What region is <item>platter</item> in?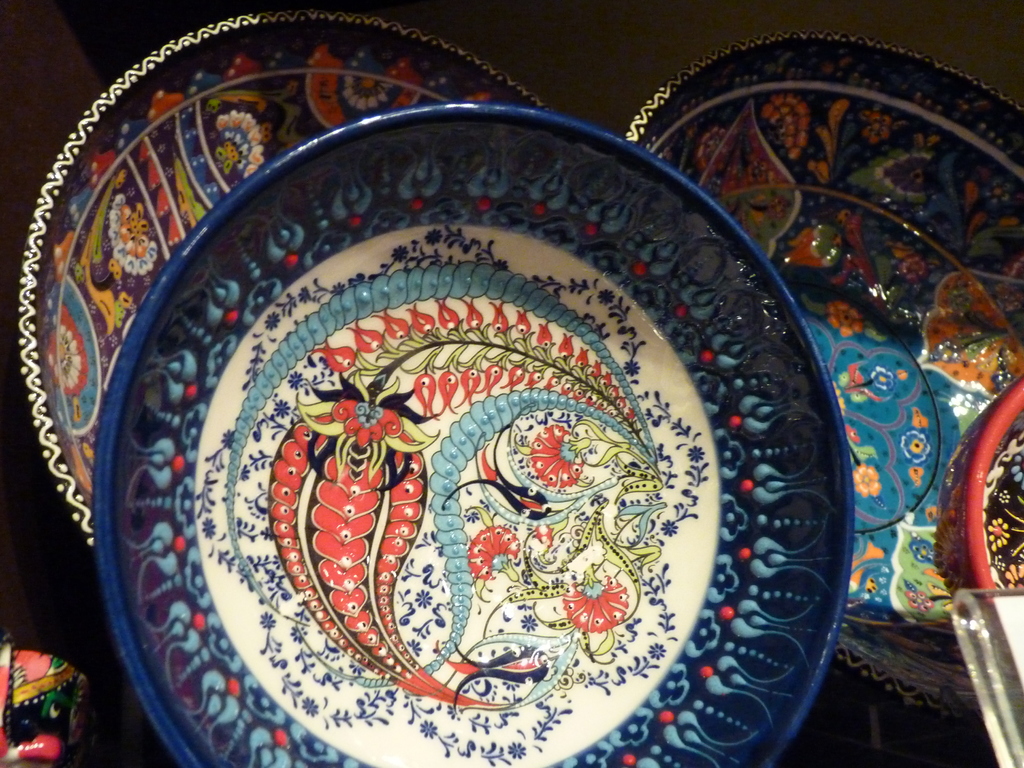
x1=628, y1=30, x2=1023, y2=716.
